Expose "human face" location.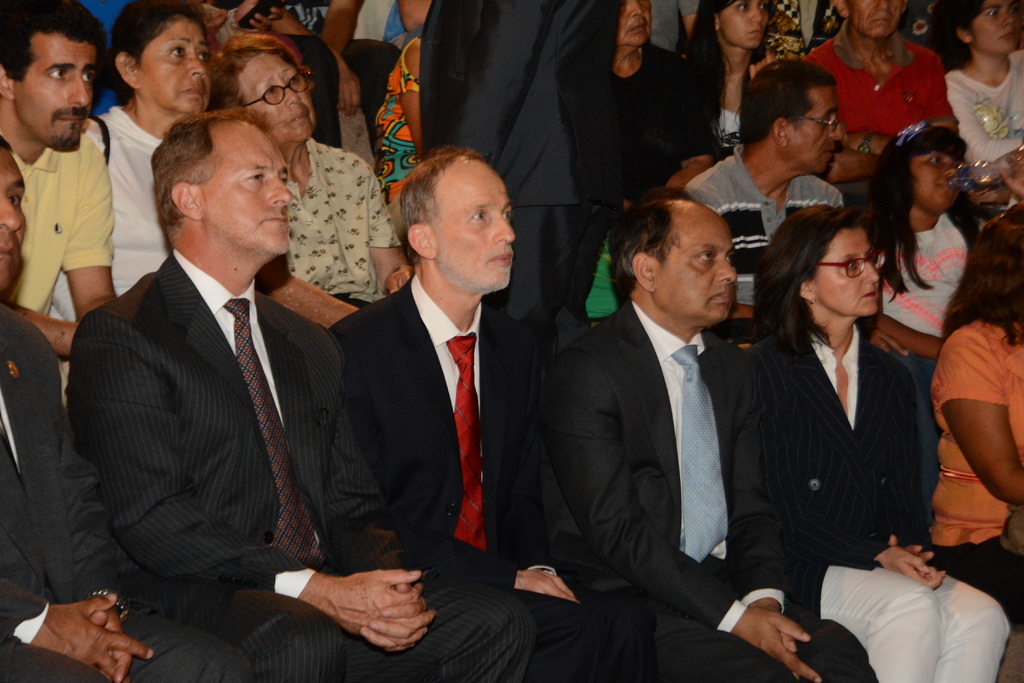
Exposed at [x1=425, y1=161, x2=515, y2=286].
